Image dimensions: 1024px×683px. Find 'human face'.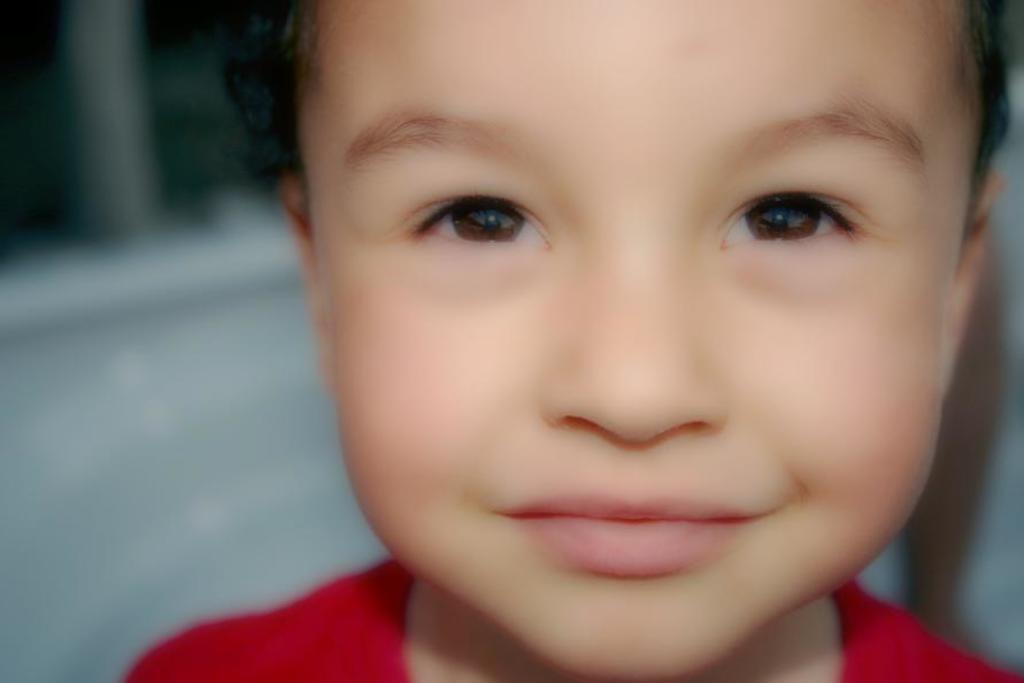
<region>293, 0, 983, 682</region>.
